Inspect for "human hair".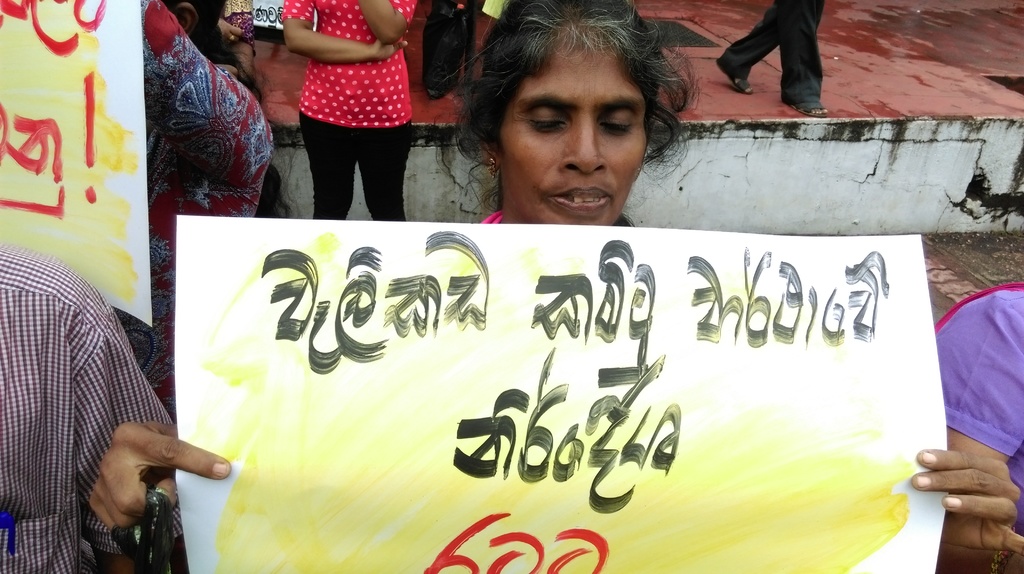
Inspection: [460, 4, 683, 156].
